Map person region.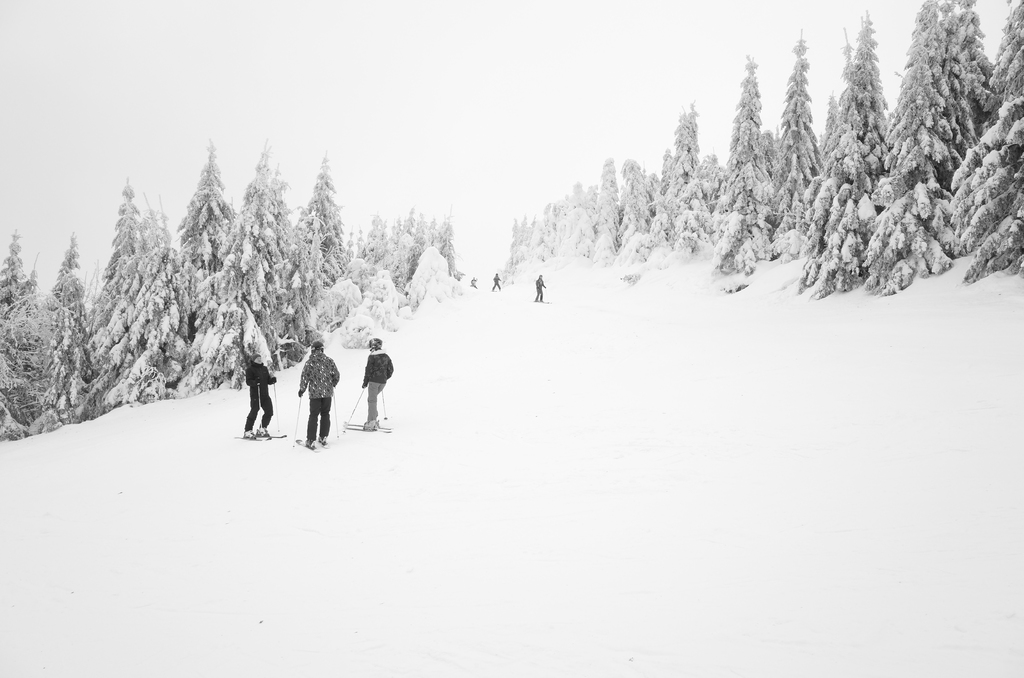
Mapped to crop(534, 271, 548, 303).
